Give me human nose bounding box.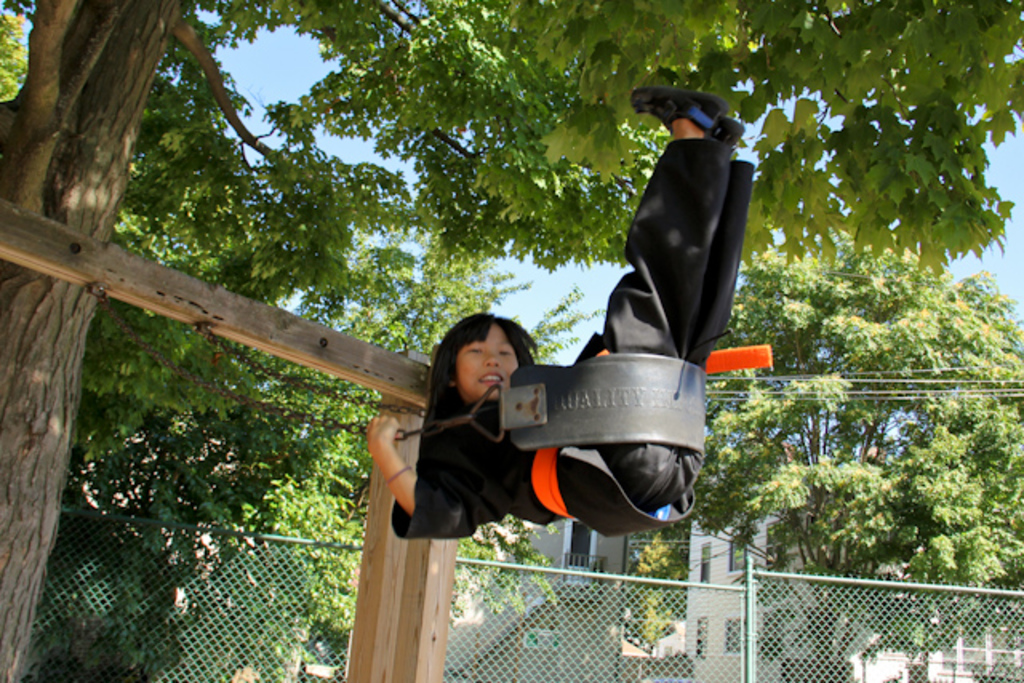
[482,347,506,368].
